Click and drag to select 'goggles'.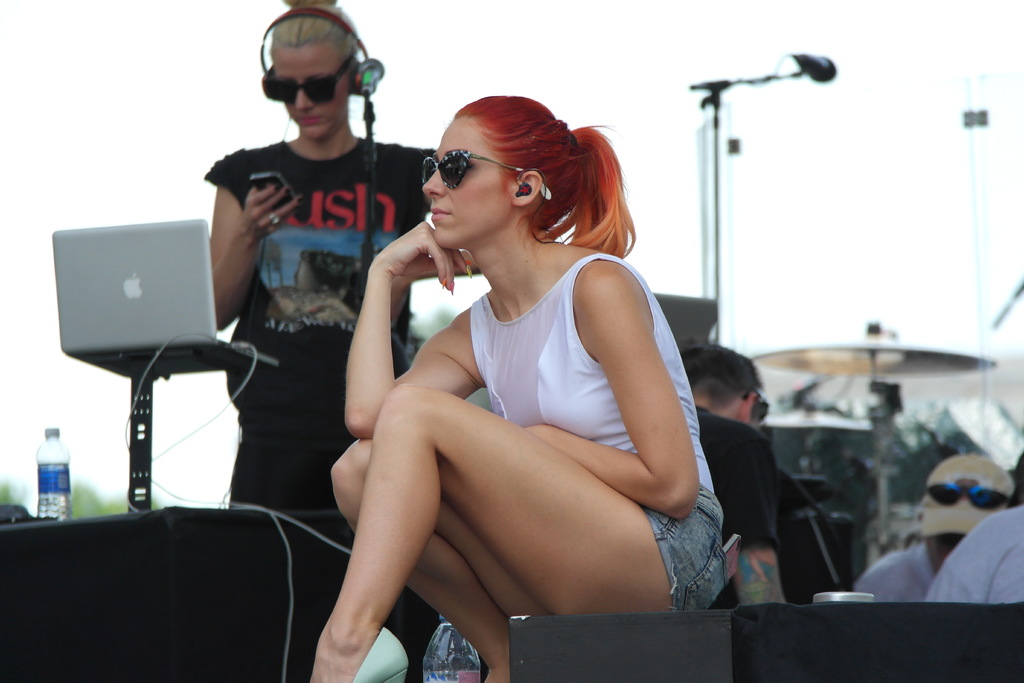
Selection: locate(922, 480, 1014, 509).
